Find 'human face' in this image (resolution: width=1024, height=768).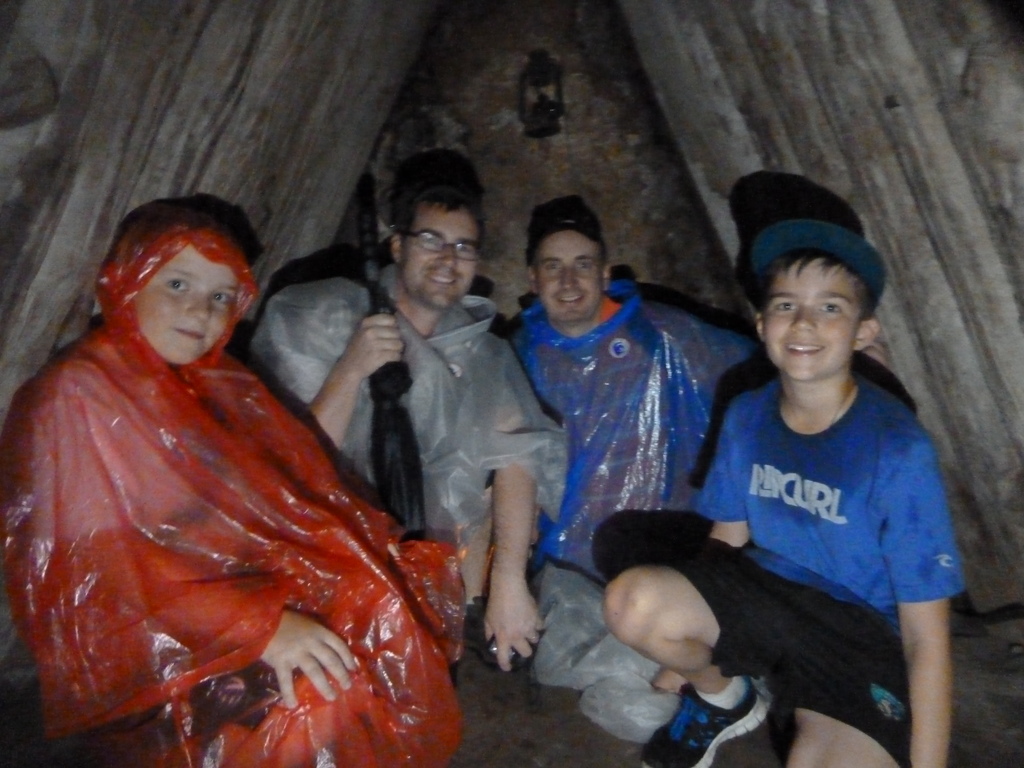
select_region(758, 252, 865, 381).
